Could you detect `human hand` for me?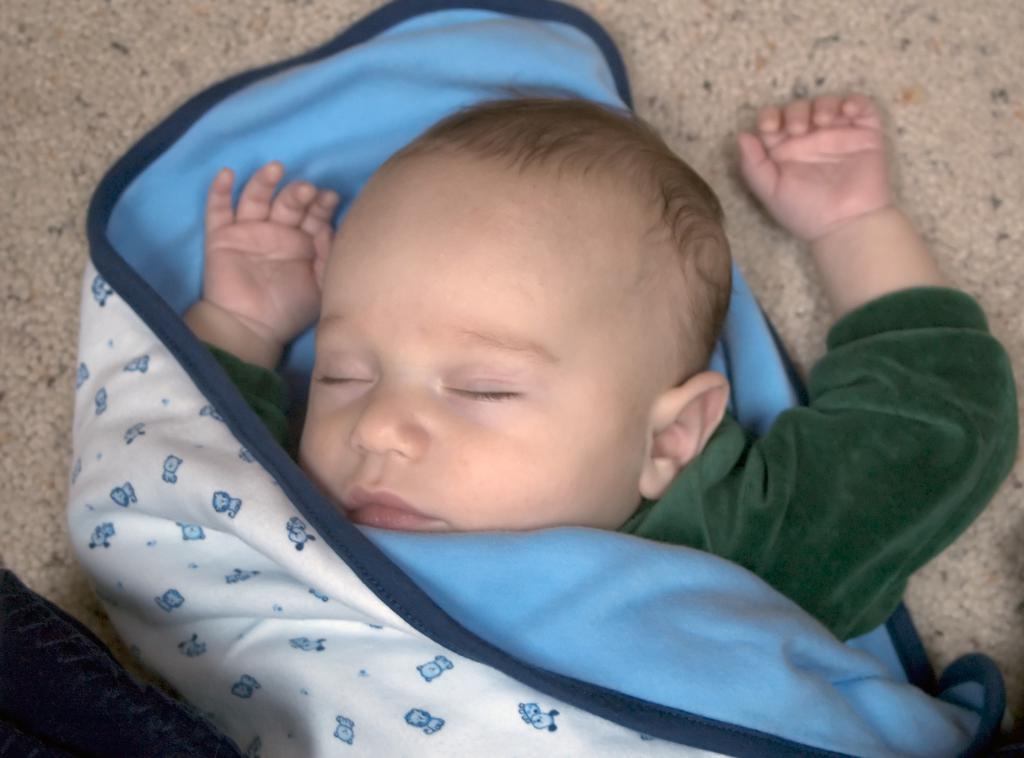
Detection result: [183,146,333,358].
